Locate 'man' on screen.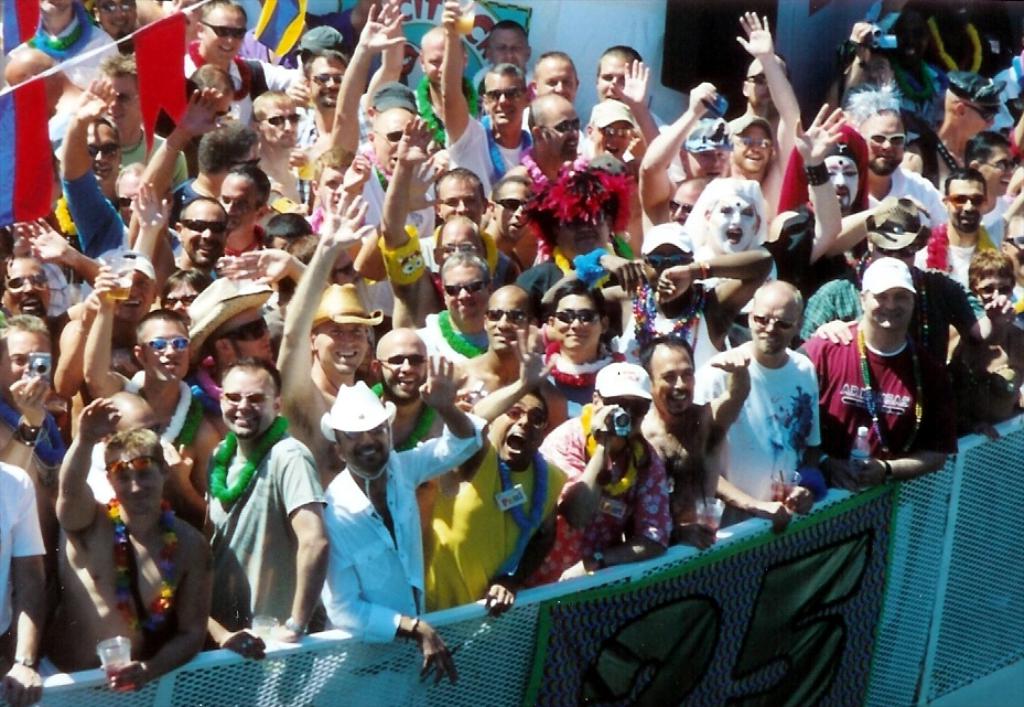
On screen at 0, 309, 65, 529.
